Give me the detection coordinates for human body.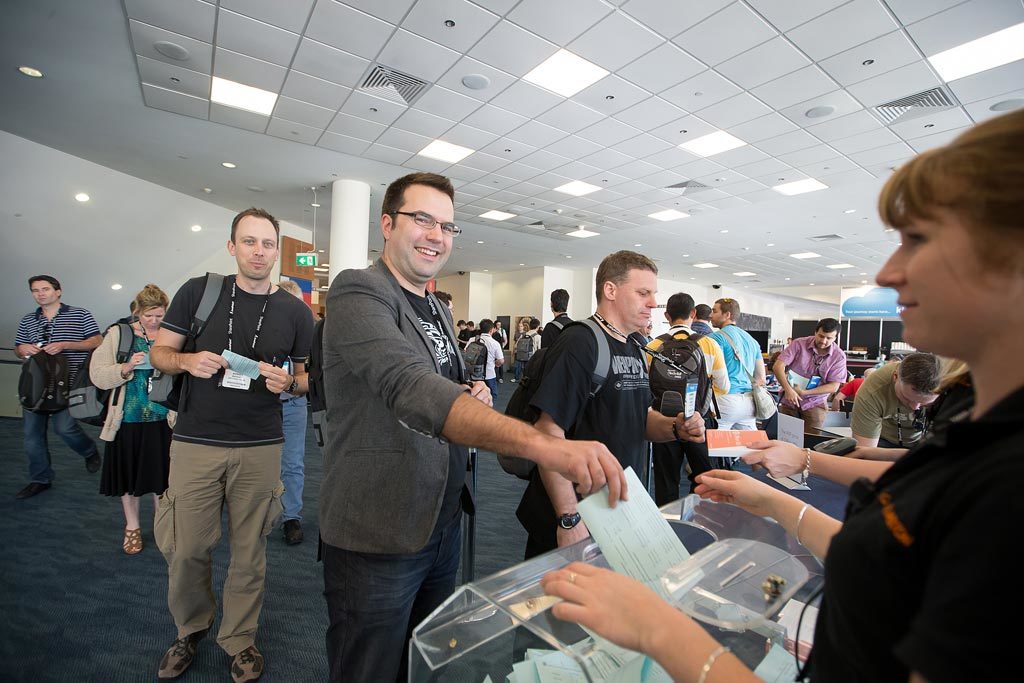
(x1=769, y1=336, x2=841, y2=429).
